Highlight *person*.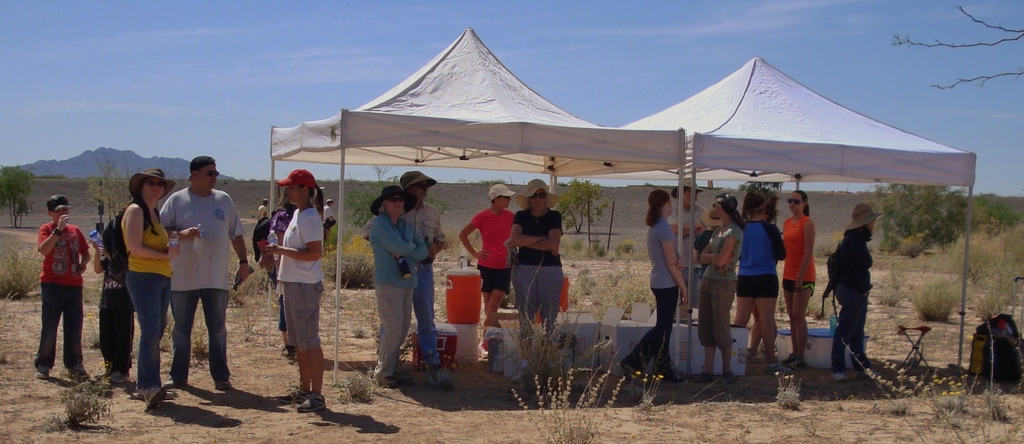
Highlighted region: bbox=(619, 170, 818, 377).
